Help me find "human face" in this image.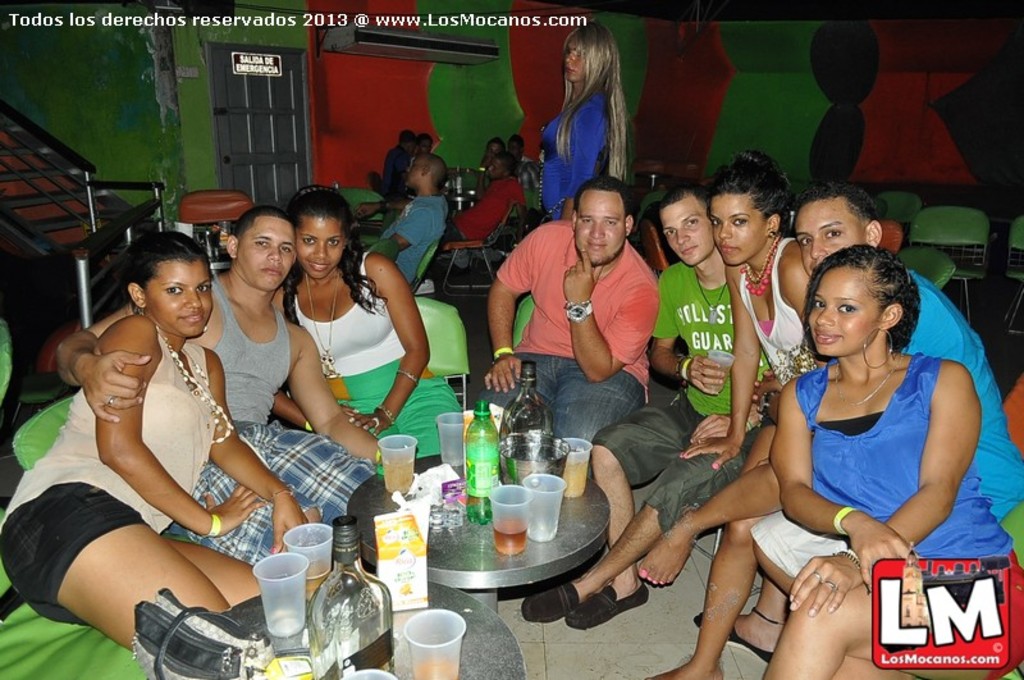
Found it: (left=146, top=259, right=211, bottom=336).
